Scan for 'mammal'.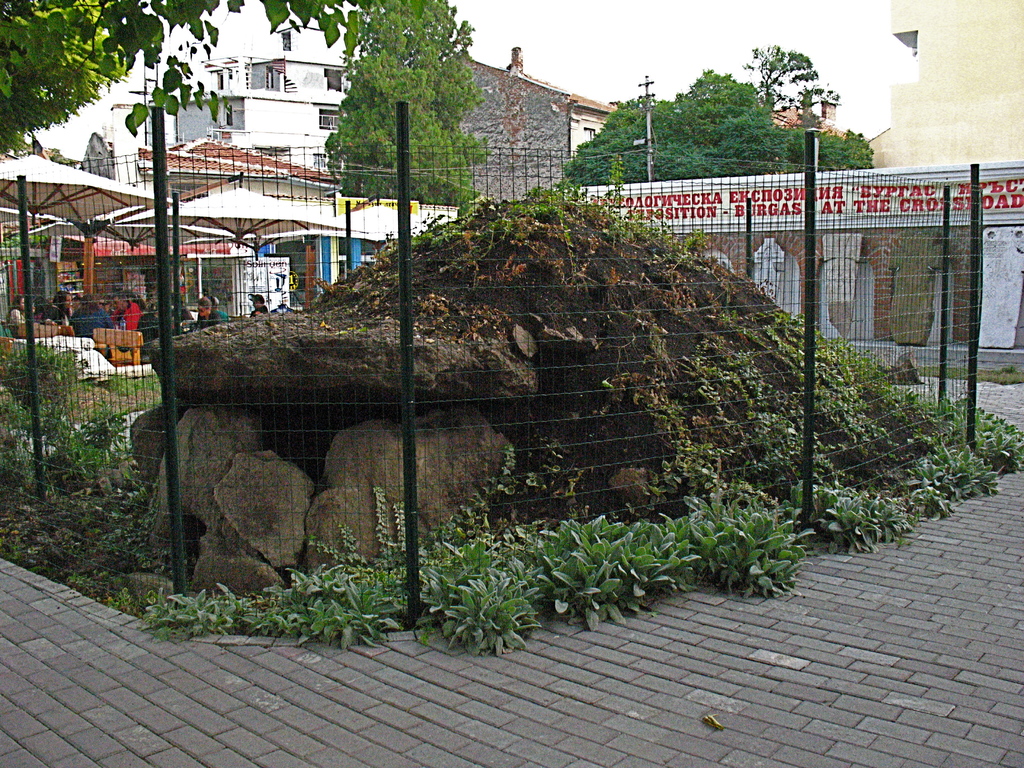
Scan result: 33 296 49 319.
